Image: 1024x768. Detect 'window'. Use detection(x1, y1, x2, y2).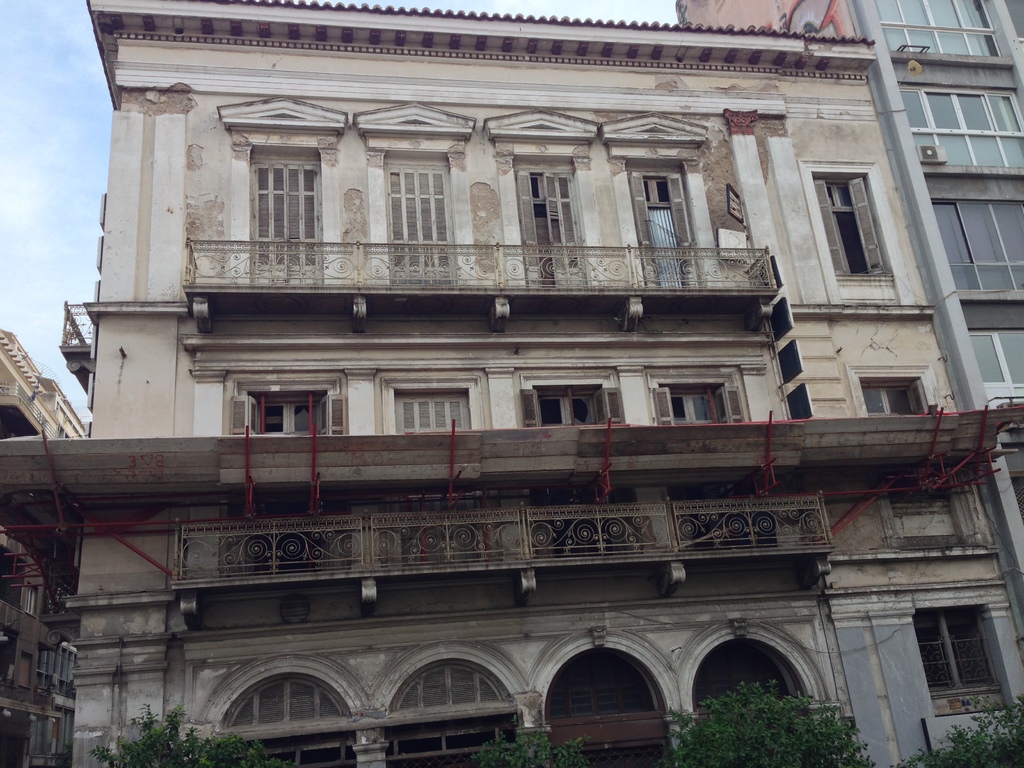
detection(390, 162, 449, 284).
